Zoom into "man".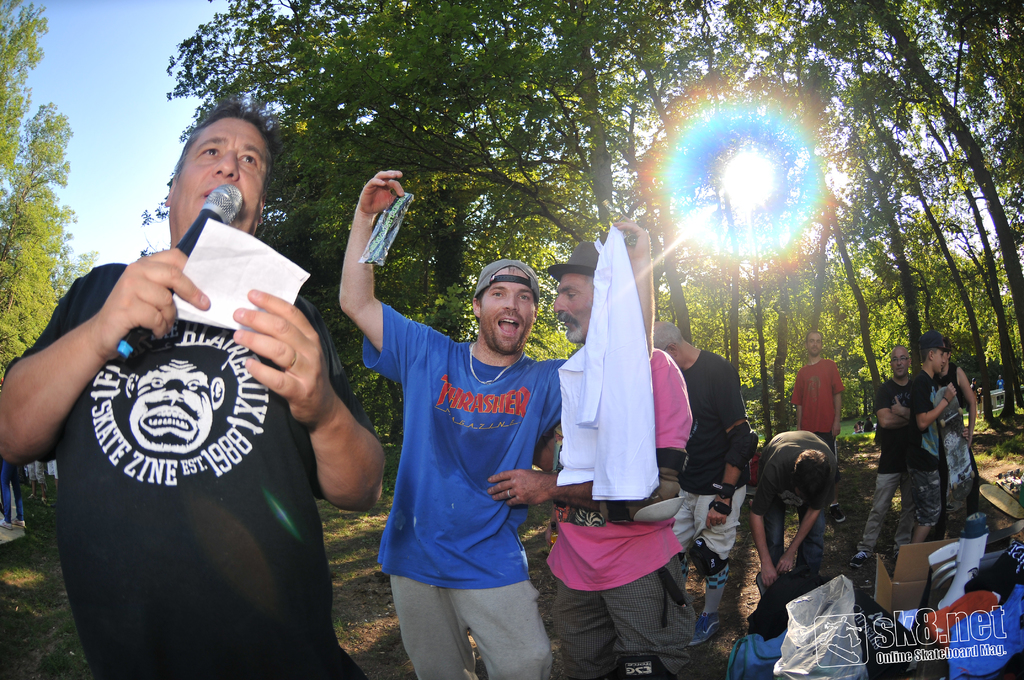
Zoom target: left=933, top=337, right=980, bottom=533.
